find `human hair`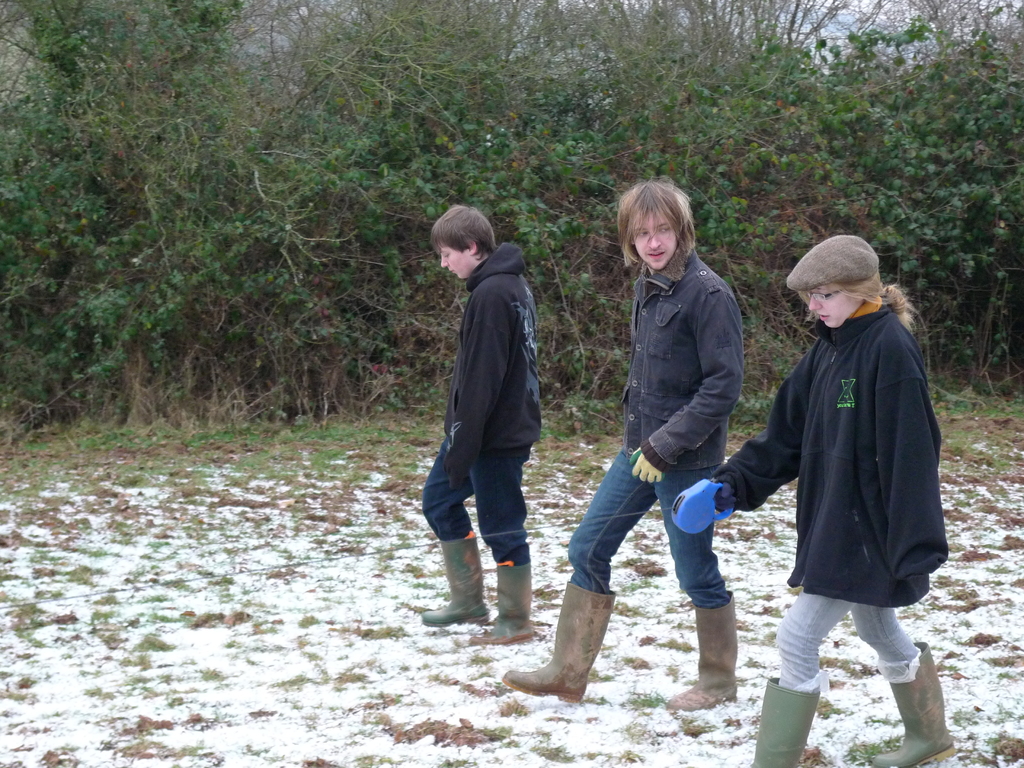
<bbox>424, 201, 499, 273</bbox>
